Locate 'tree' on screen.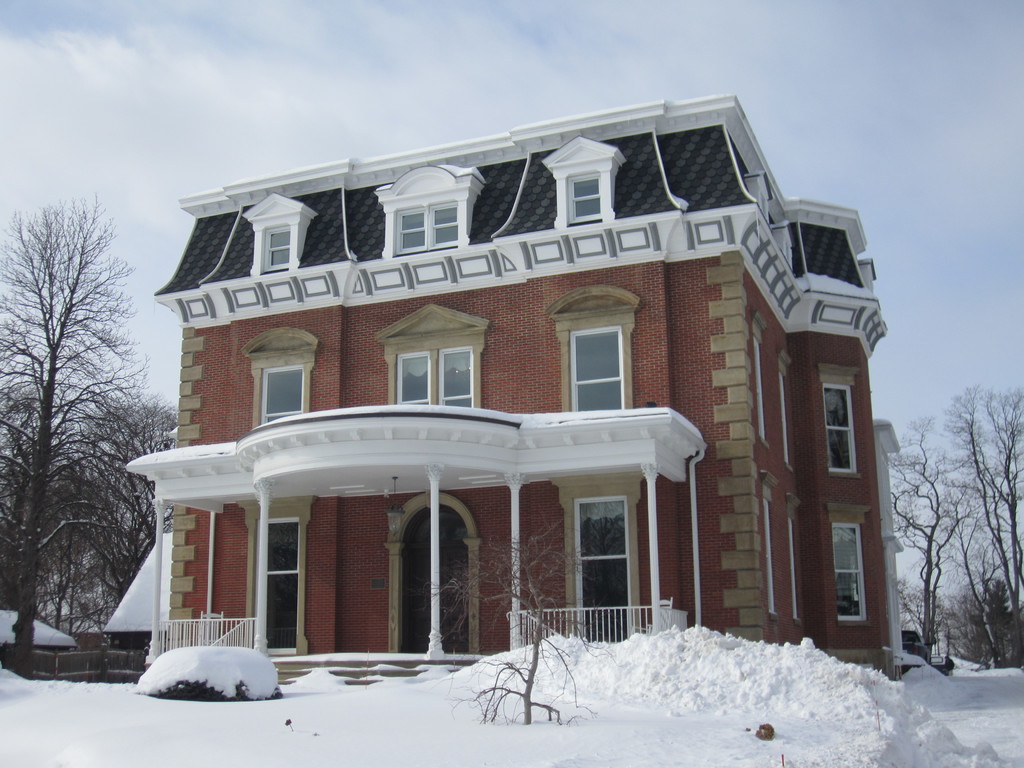
On screen at locate(868, 419, 948, 655).
